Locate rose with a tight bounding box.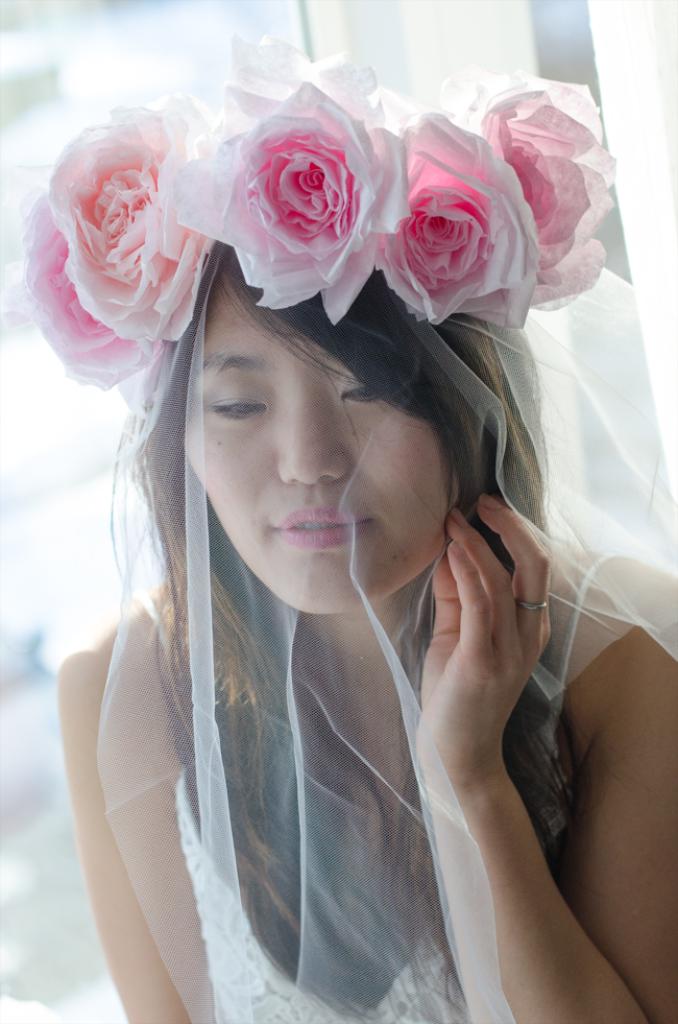
select_region(459, 76, 615, 309).
